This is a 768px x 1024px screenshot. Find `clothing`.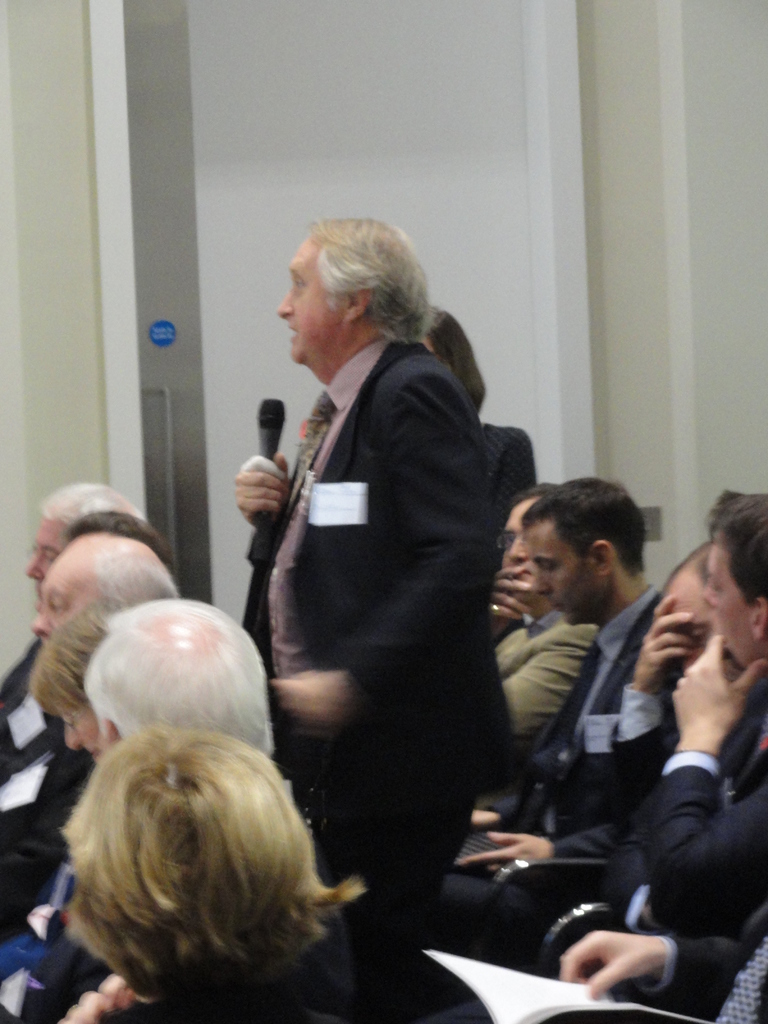
Bounding box: {"x1": 98, "y1": 895, "x2": 495, "y2": 1023}.
